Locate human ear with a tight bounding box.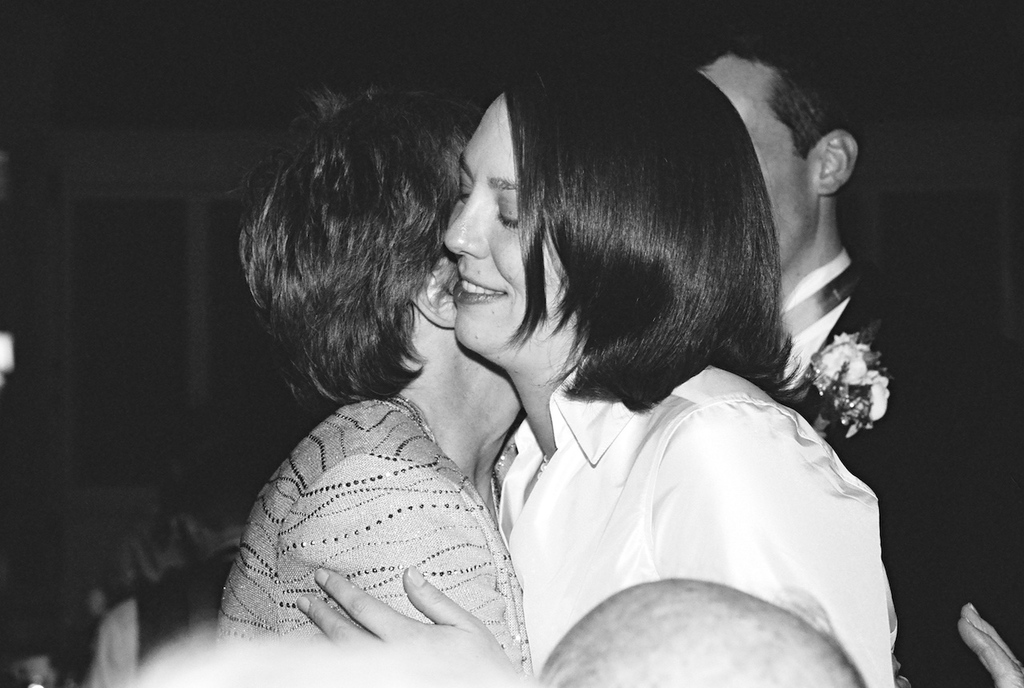
[414,270,459,327].
